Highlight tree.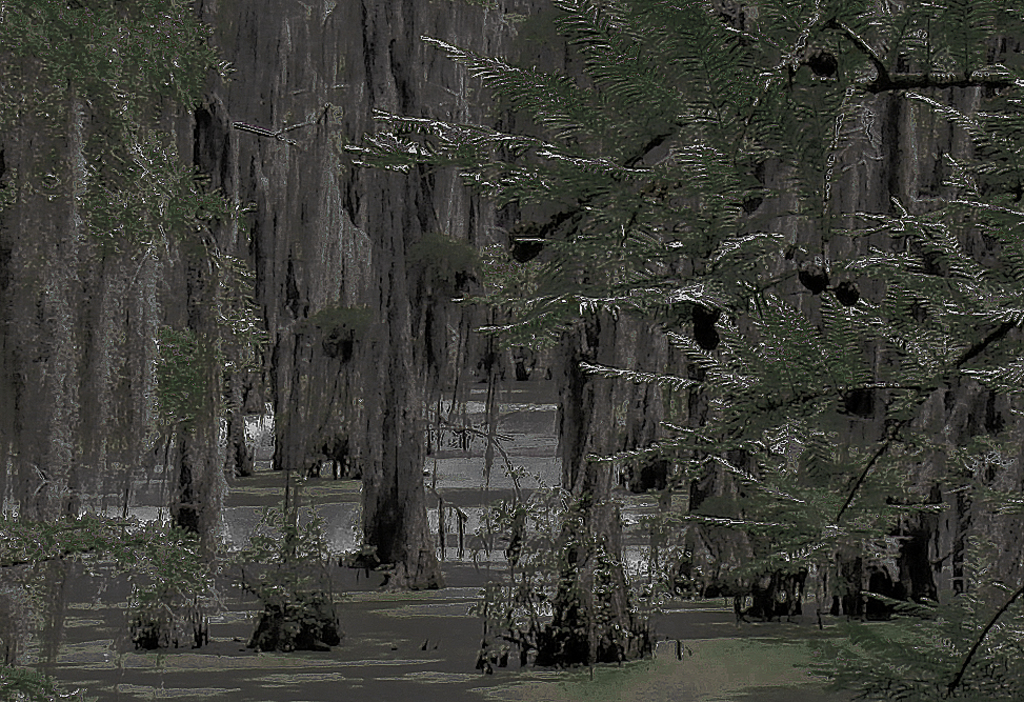
Highlighted region: x1=1, y1=3, x2=229, y2=635.
